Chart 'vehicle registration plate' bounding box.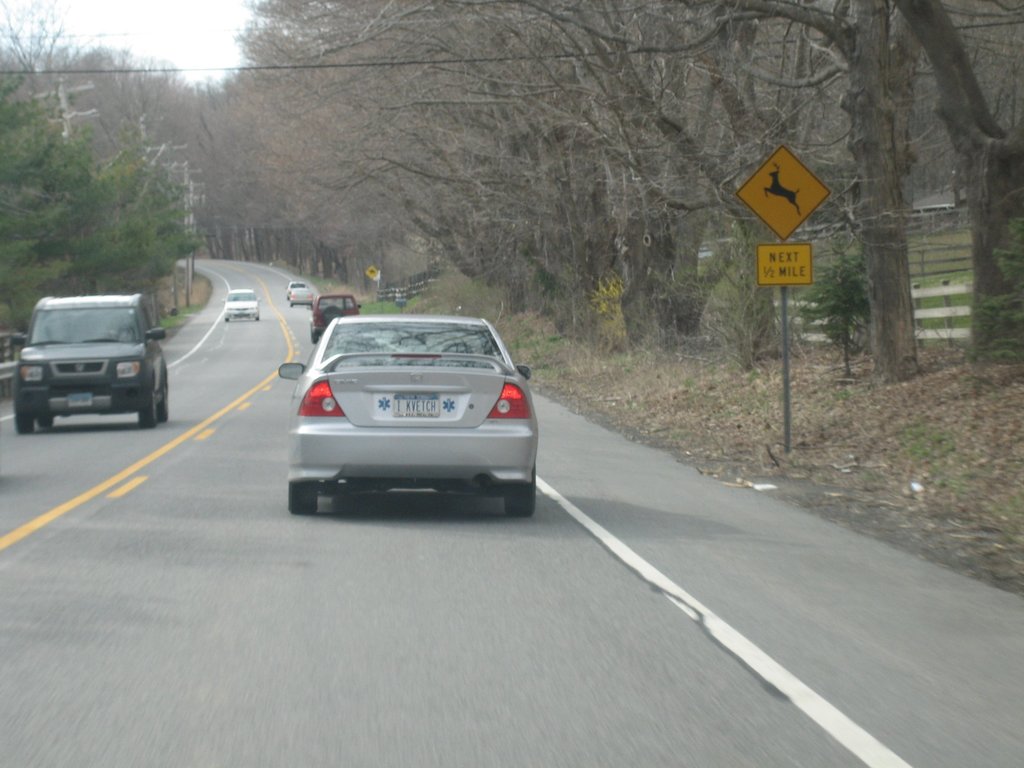
Charted: {"x1": 64, "y1": 391, "x2": 91, "y2": 406}.
